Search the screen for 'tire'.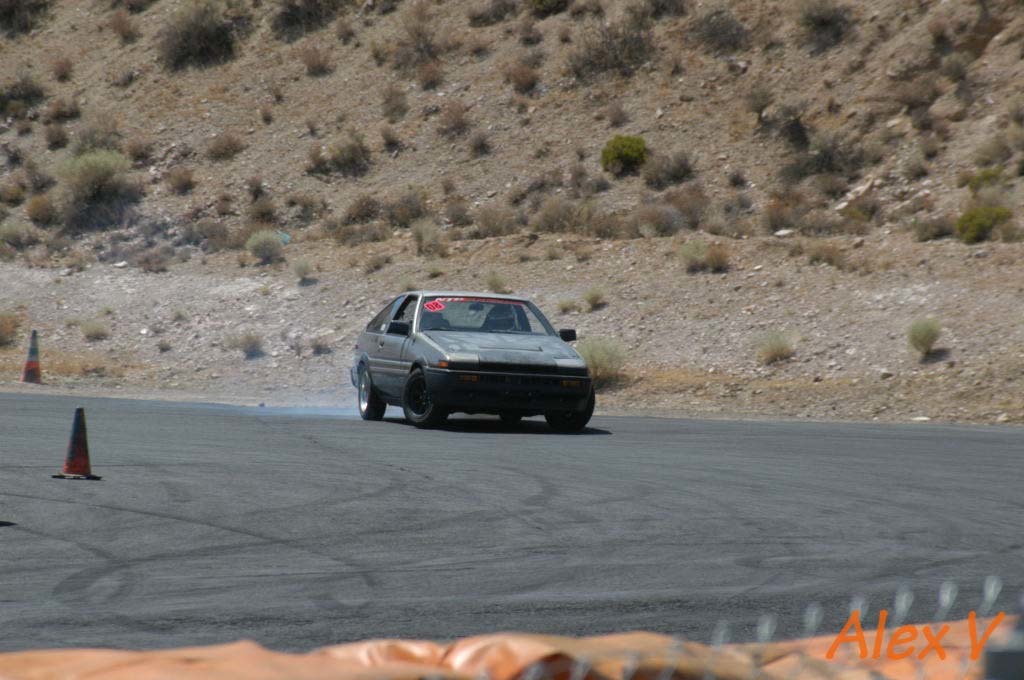
Found at bbox=[358, 366, 386, 418].
